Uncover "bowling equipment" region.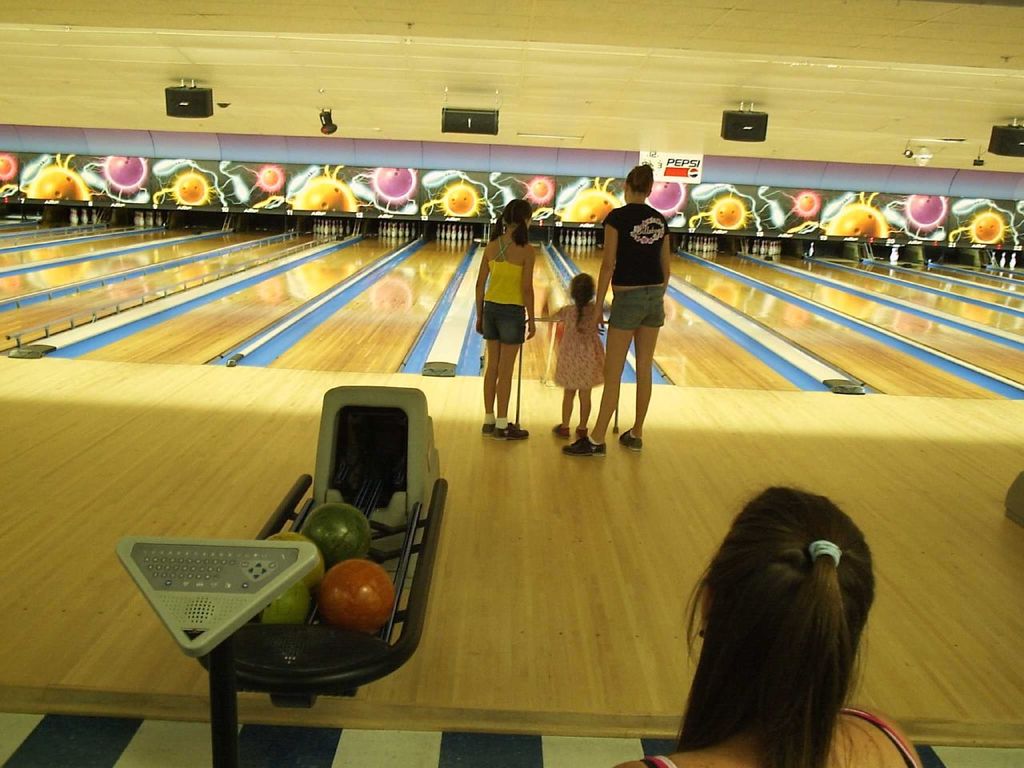
Uncovered: box=[531, 181, 551, 199].
